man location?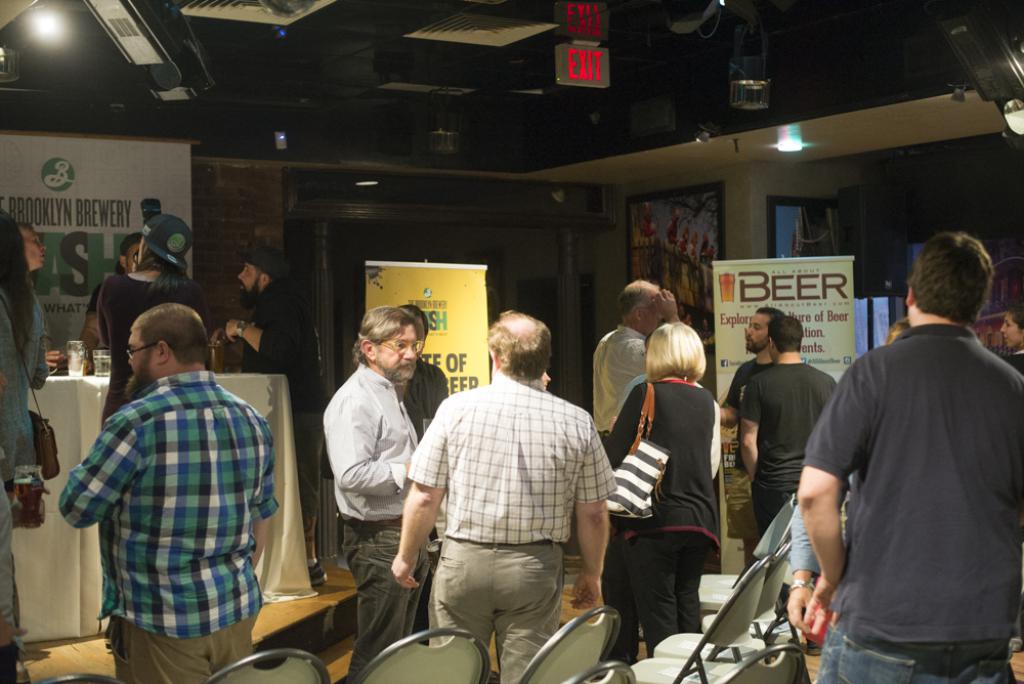
737 314 844 529
